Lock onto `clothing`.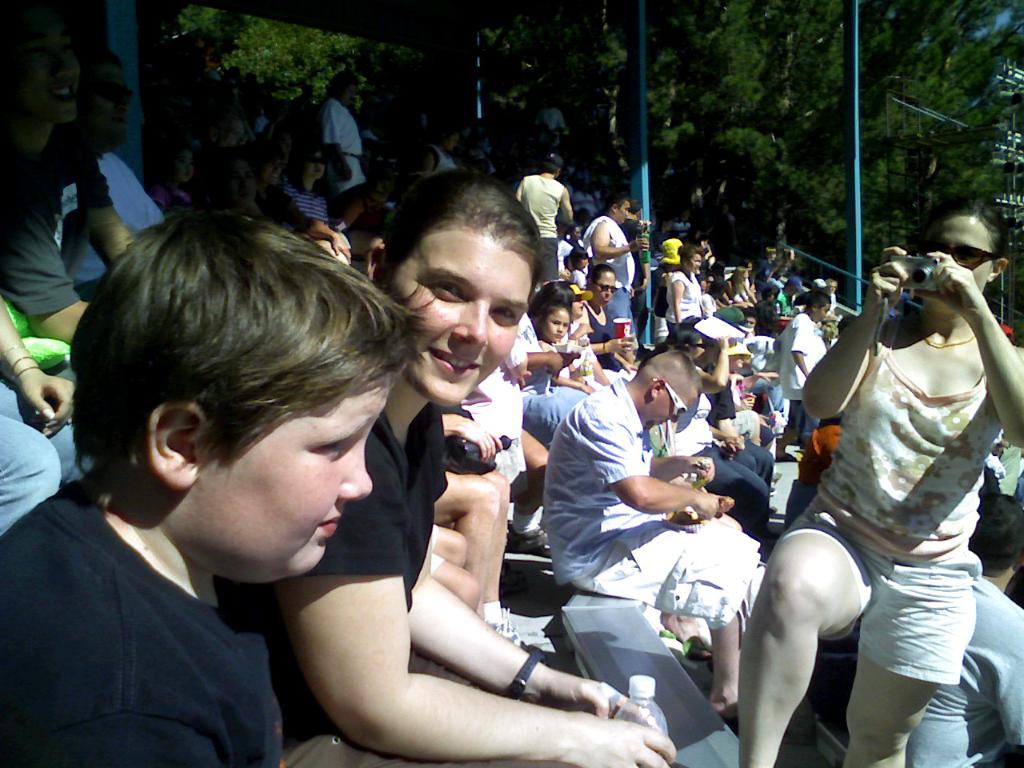
Locked: locate(666, 237, 686, 266).
